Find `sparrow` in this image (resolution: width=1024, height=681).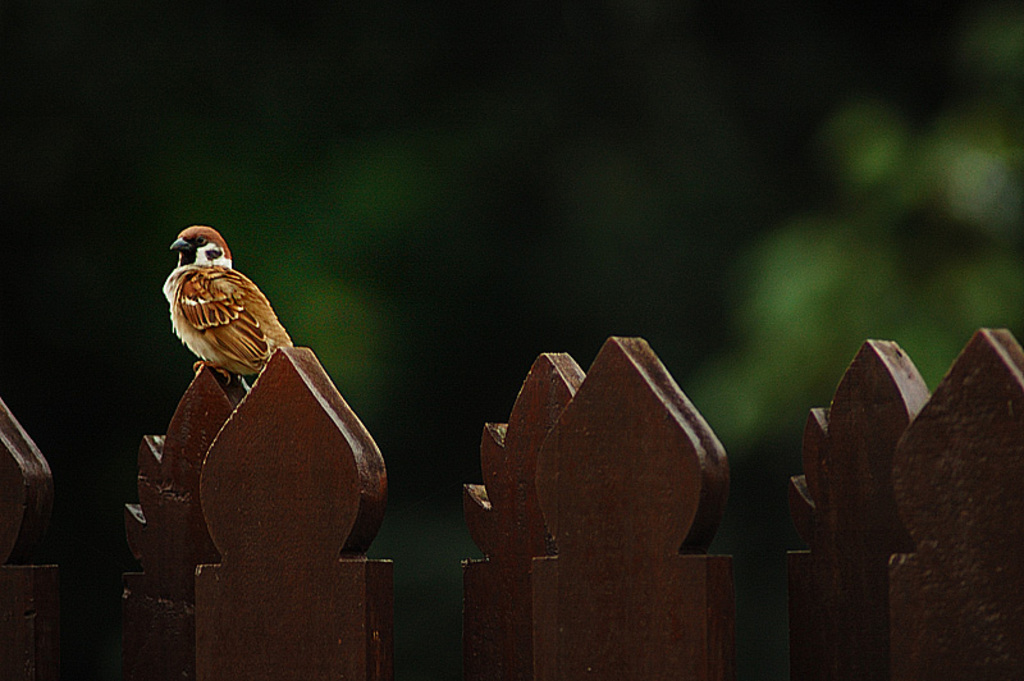
x1=156 y1=219 x2=296 y2=394.
